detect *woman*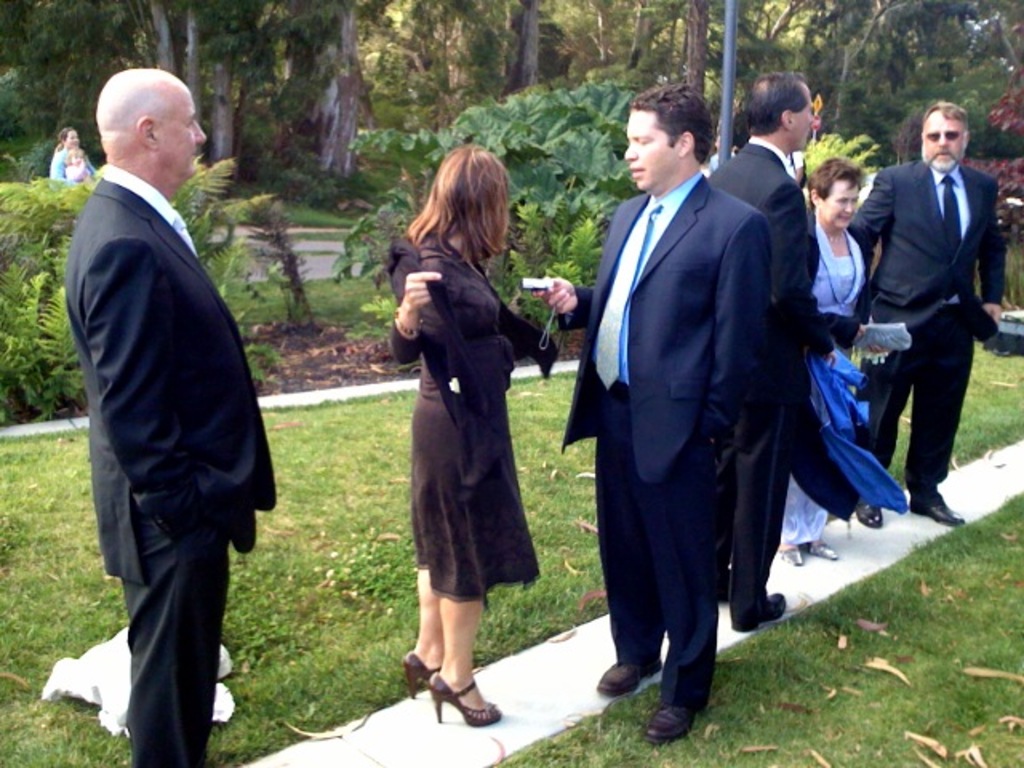
x1=787 y1=154 x2=914 y2=565
